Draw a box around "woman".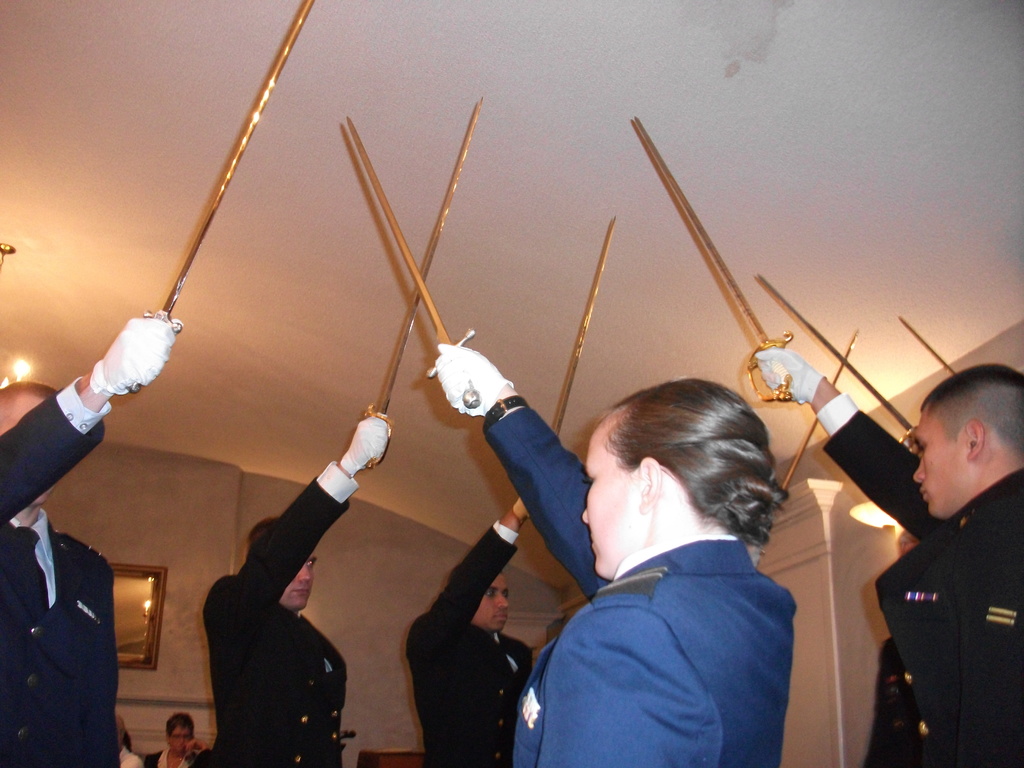
region(429, 339, 804, 767).
